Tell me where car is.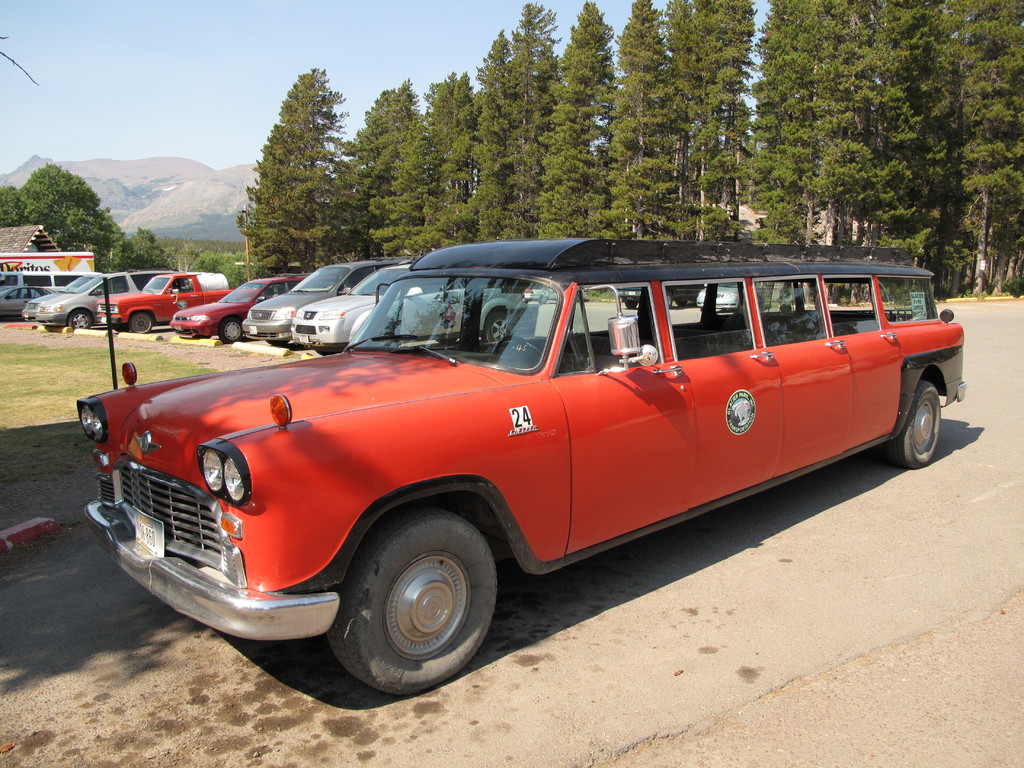
car is at {"left": 239, "top": 260, "right": 401, "bottom": 346}.
